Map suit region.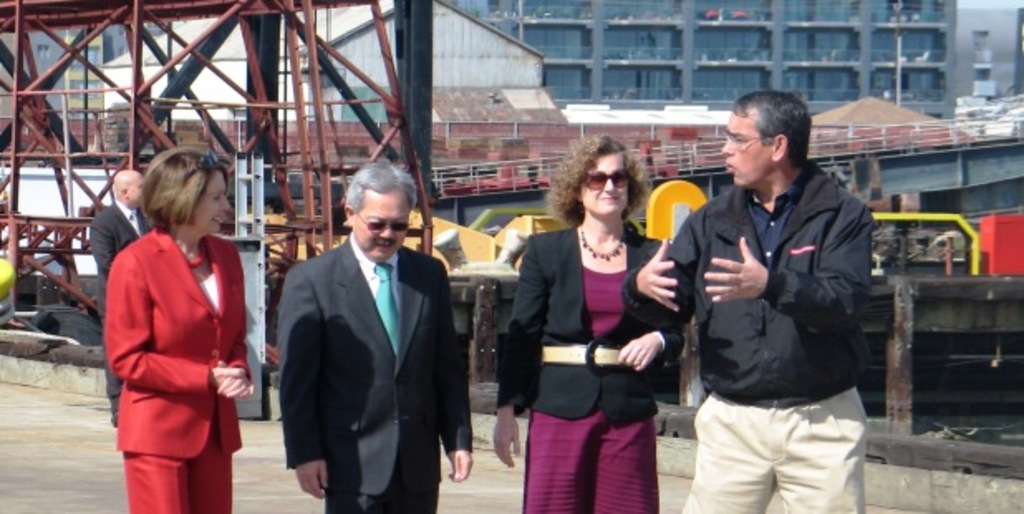
Mapped to {"x1": 98, "y1": 225, "x2": 252, "y2": 512}.
